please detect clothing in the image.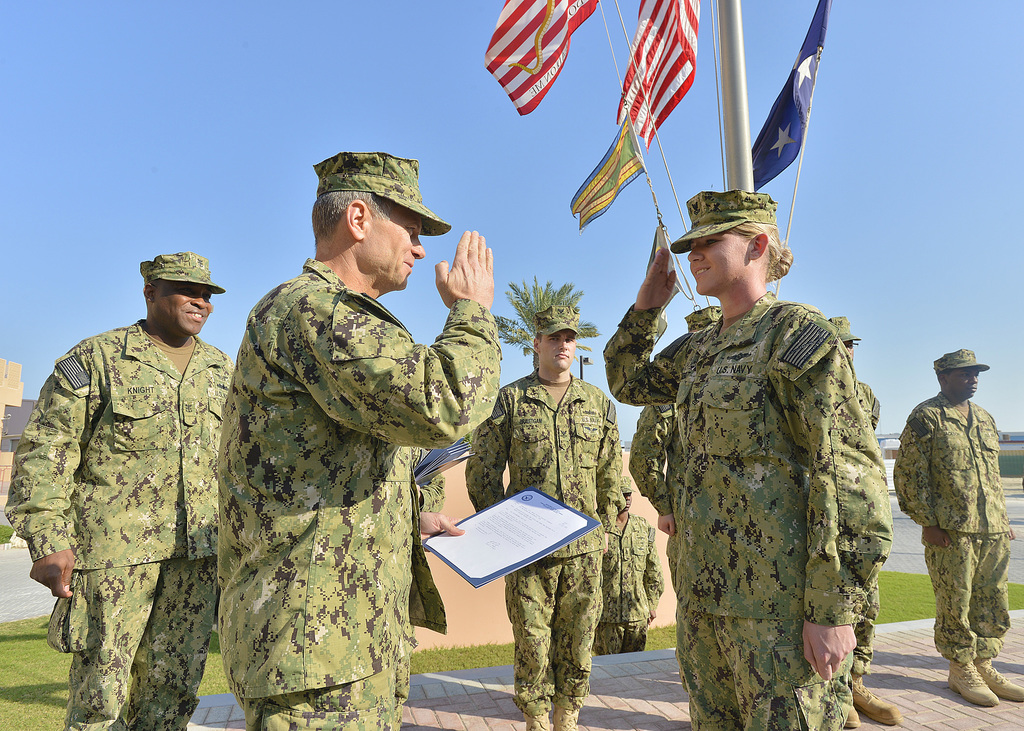
Rect(0, 320, 230, 730).
